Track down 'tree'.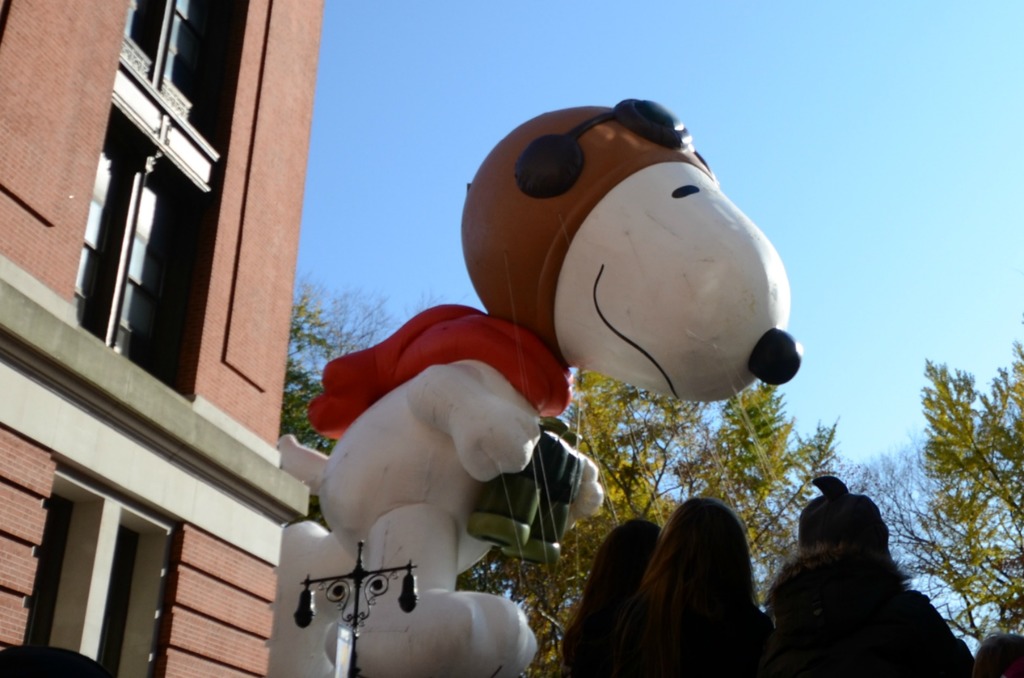
Tracked to (902, 356, 1023, 639).
